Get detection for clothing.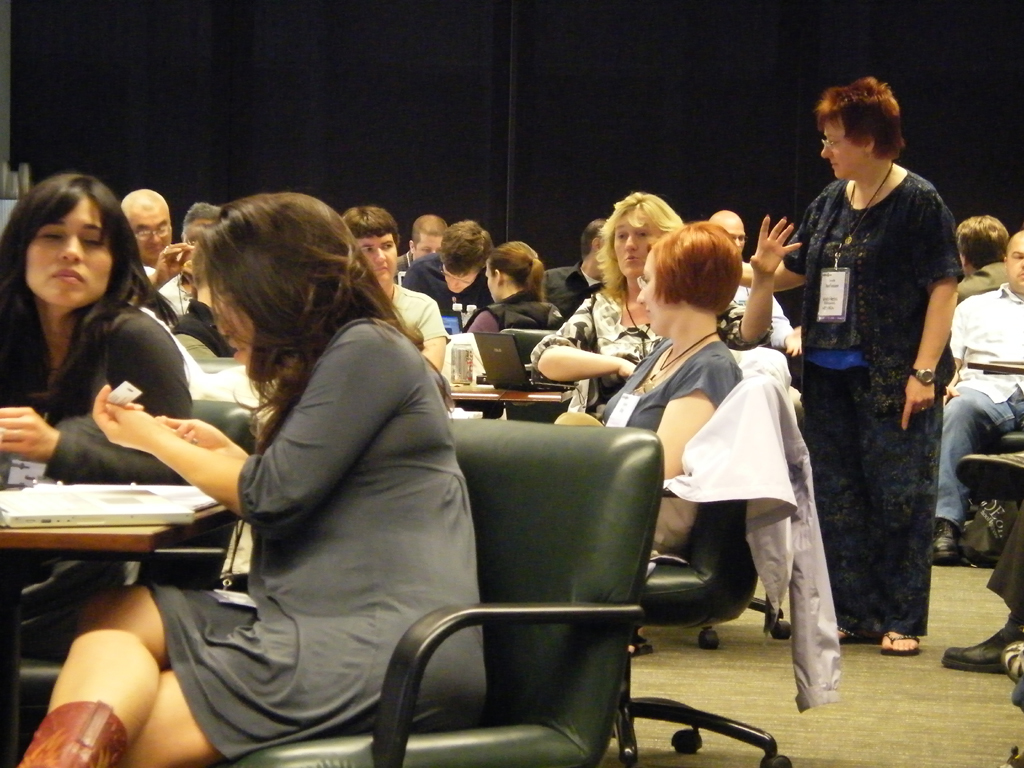
Detection: 792/158/965/612.
